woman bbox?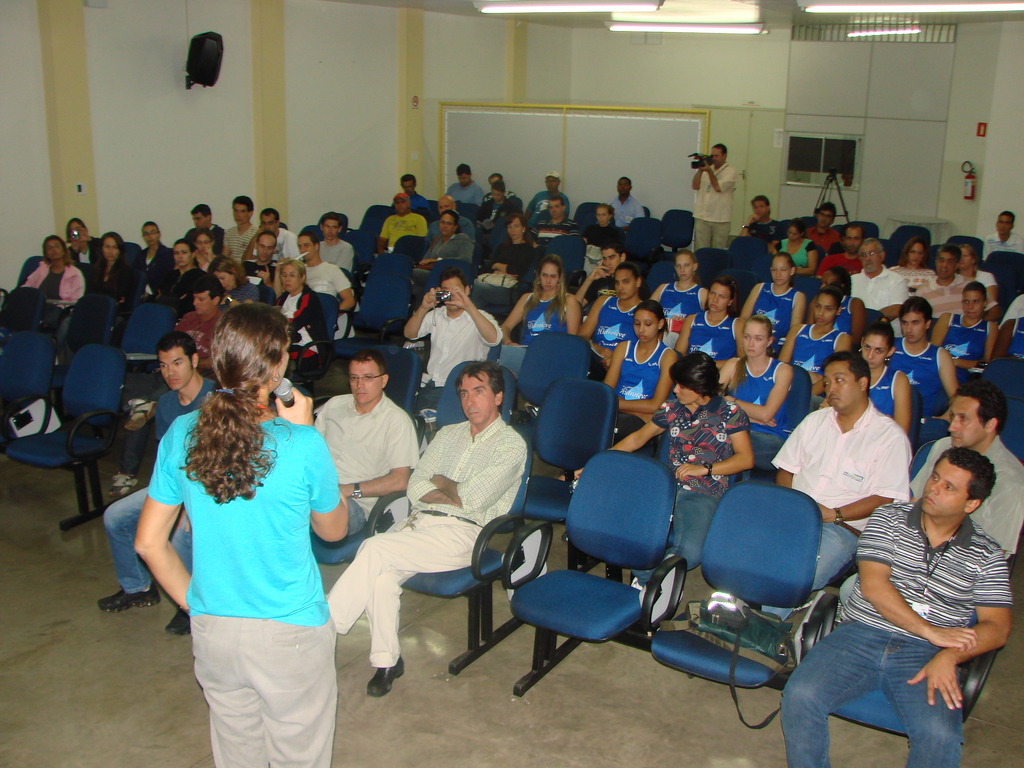
bbox=[128, 299, 350, 767]
